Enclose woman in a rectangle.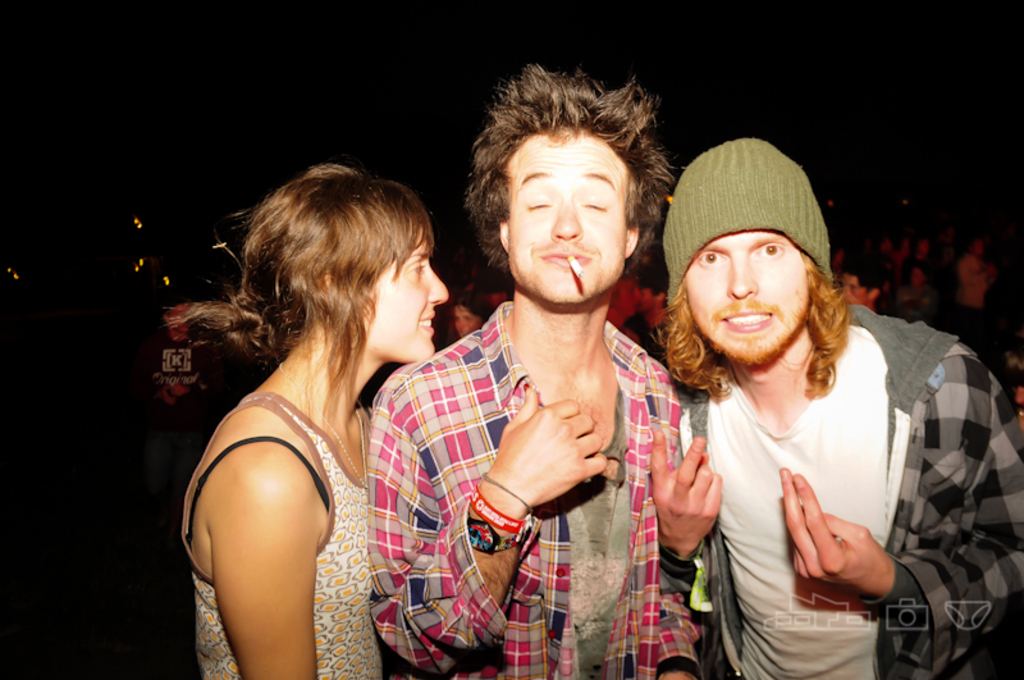
<bbox>150, 123, 468, 679</bbox>.
